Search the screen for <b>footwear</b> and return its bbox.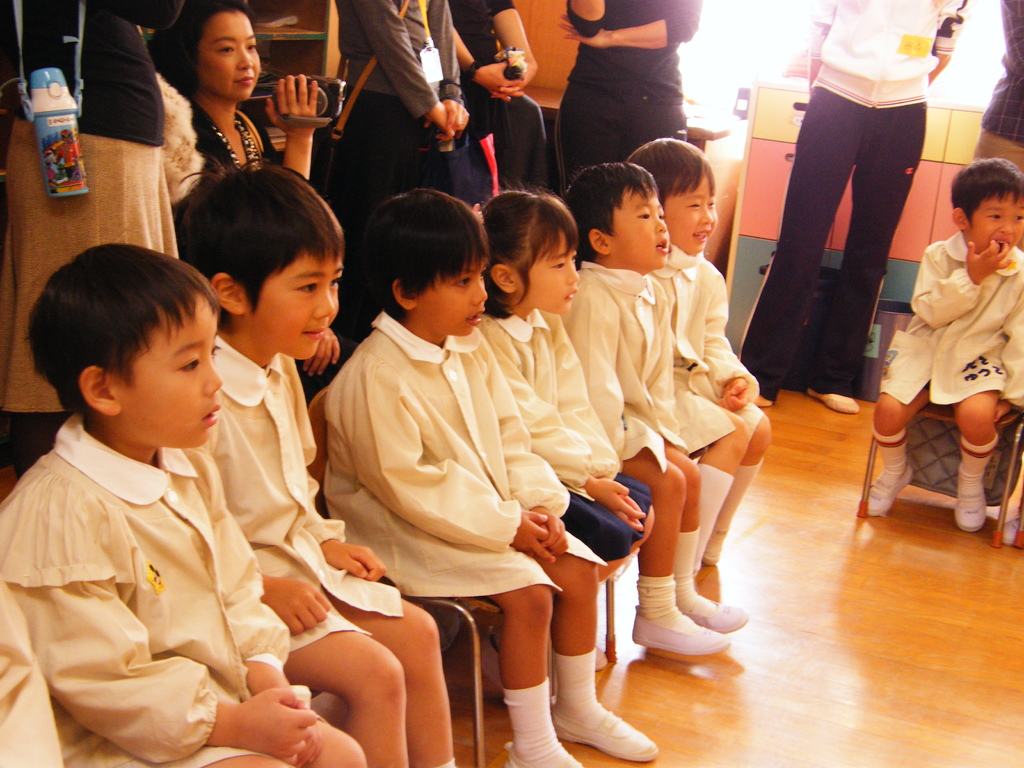
Found: x1=868, y1=468, x2=913, y2=518.
